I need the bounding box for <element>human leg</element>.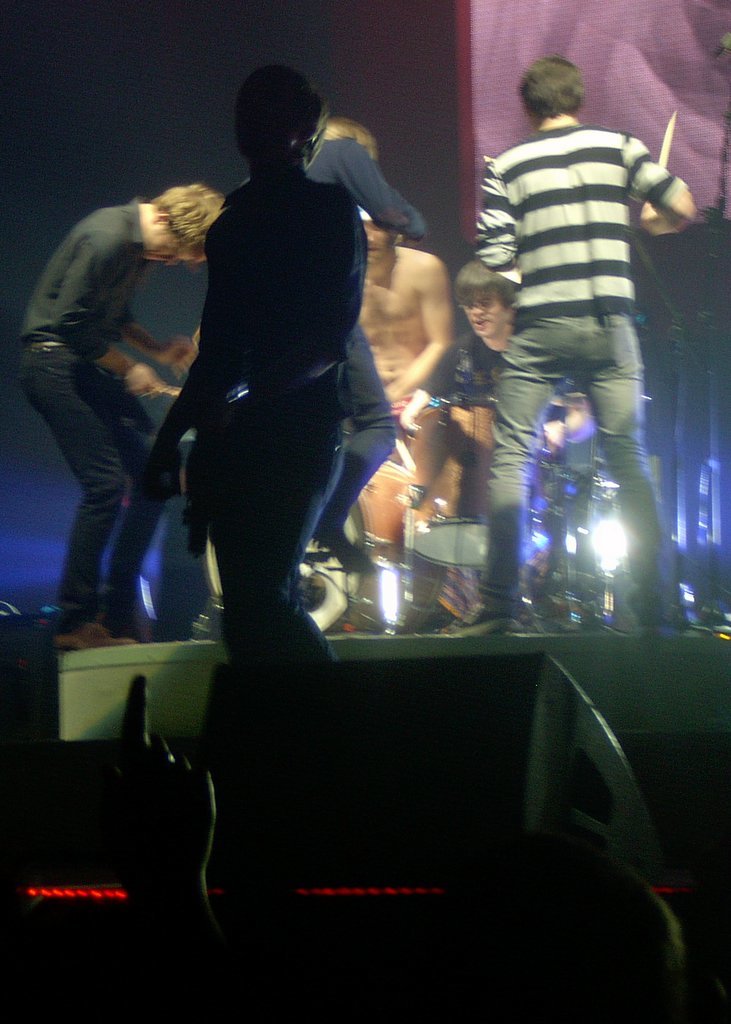
Here it is: Rect(575, 309, 683, 634).
